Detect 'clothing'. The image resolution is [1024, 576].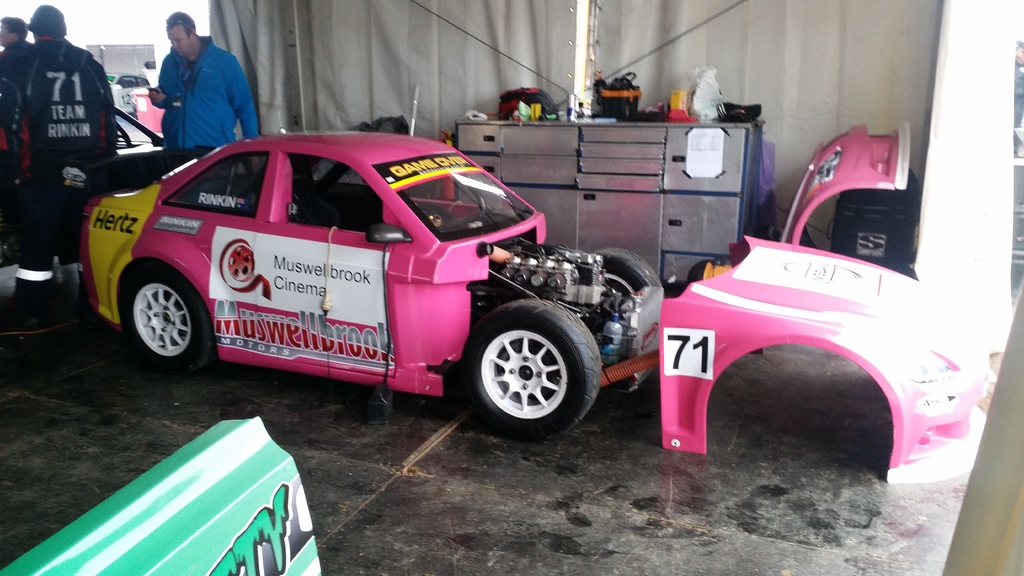
[134,24,258,152].
